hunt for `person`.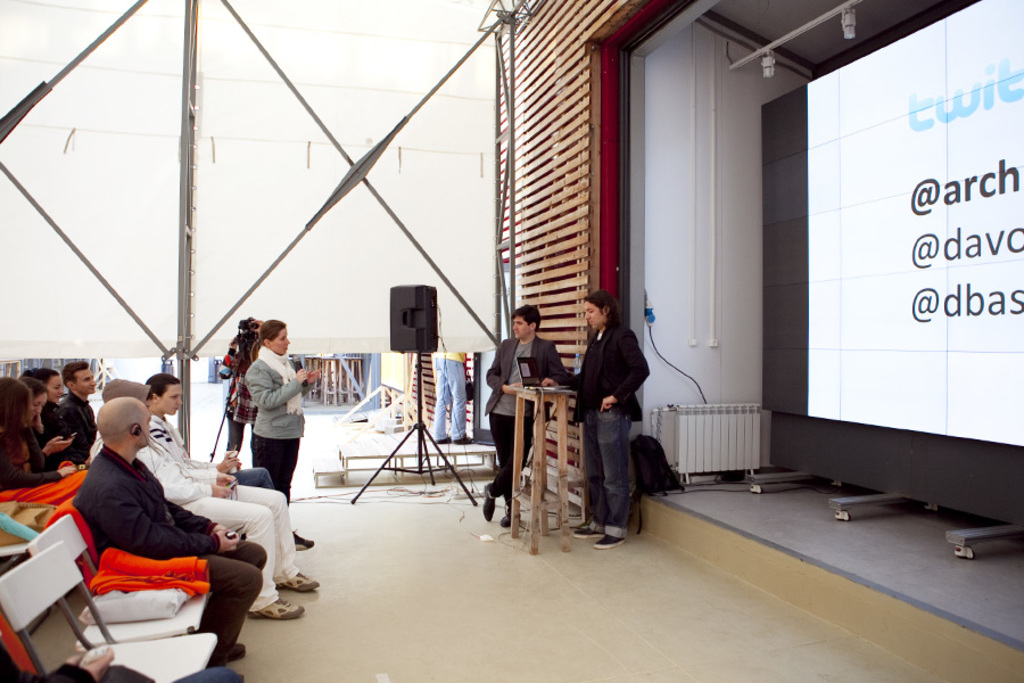
Hunted down at rect(480, 303, 564, 517).
